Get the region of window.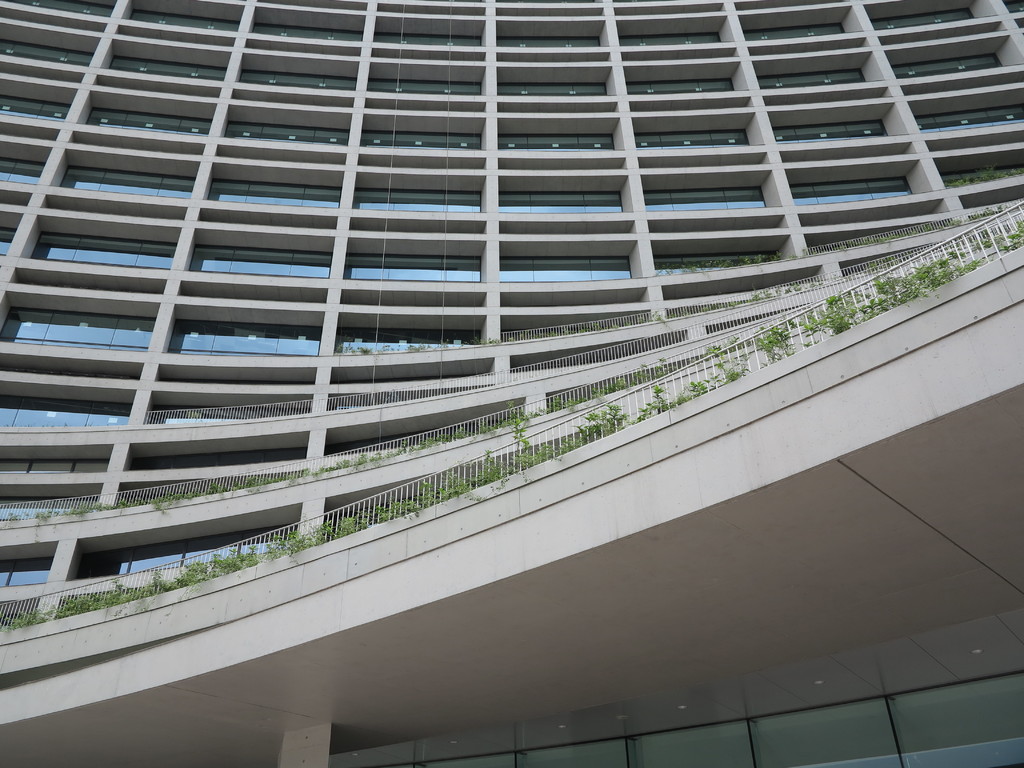
{"left": 54, "top": 520, "right": 297, "bottom": 583}.
